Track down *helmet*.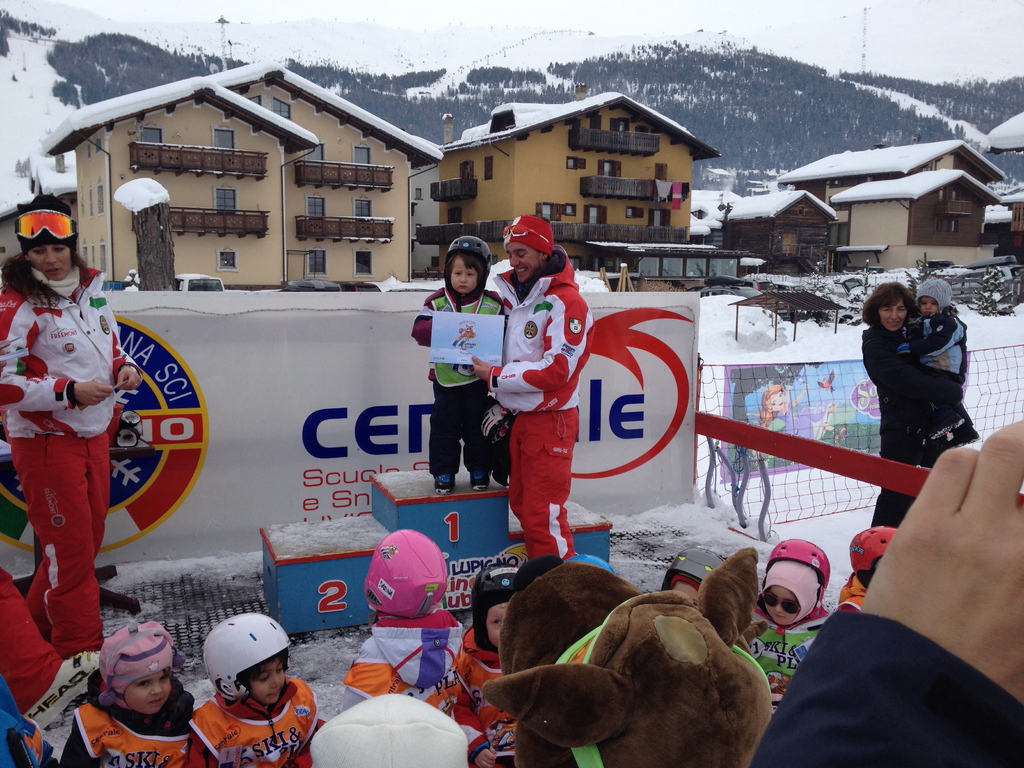
Tracked to <bbox>364, 524, 470, 622</bbox>.
